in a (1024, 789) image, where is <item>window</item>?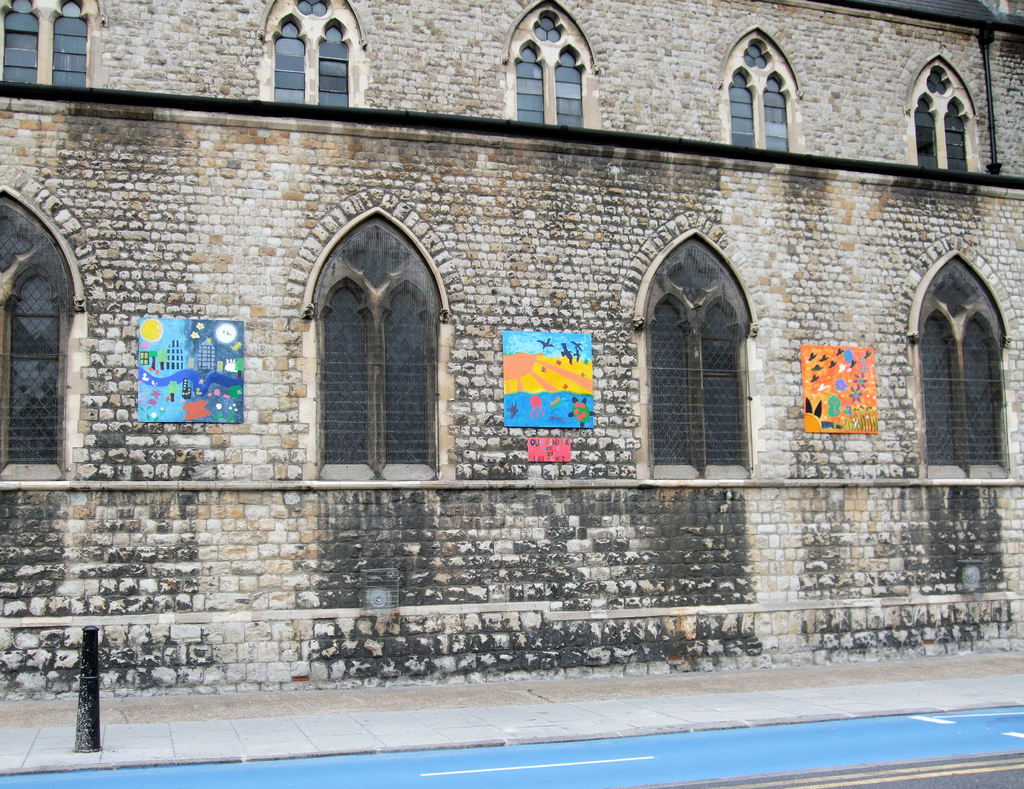
left=723, top=25, right=801, bottom=154.
